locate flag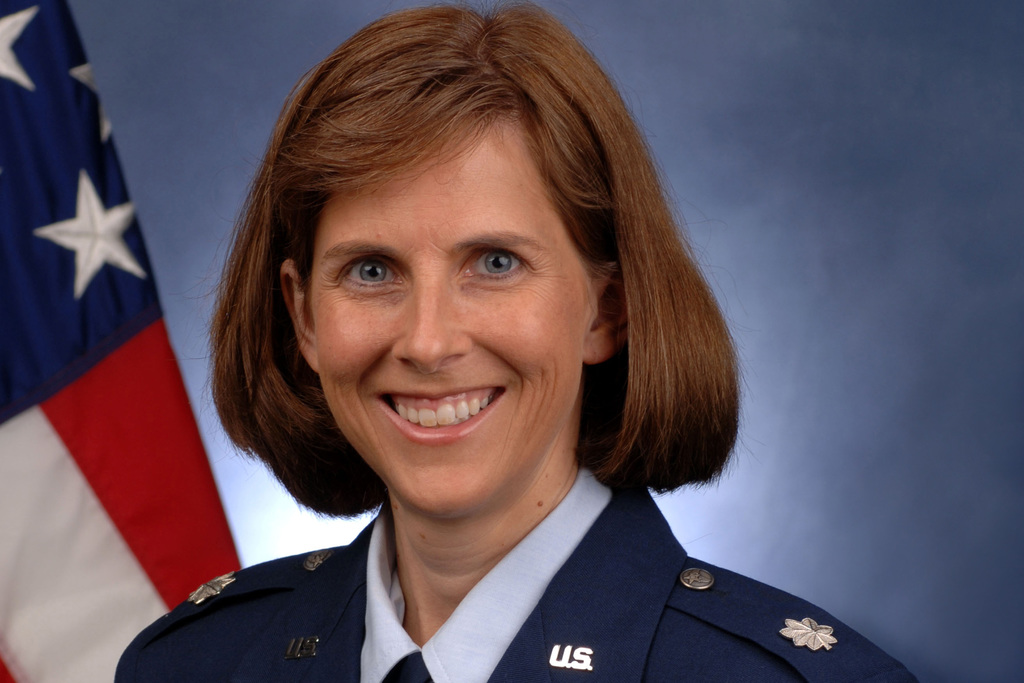
(x1=9, y1=86, x2=234, y2=666)
